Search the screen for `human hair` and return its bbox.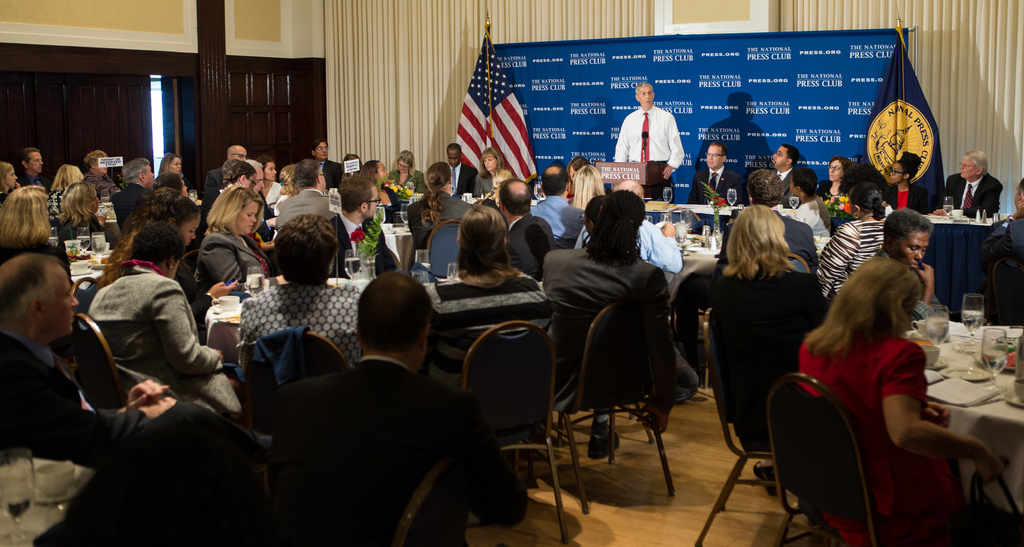
Found: <box>244,156,264,168</box>.
